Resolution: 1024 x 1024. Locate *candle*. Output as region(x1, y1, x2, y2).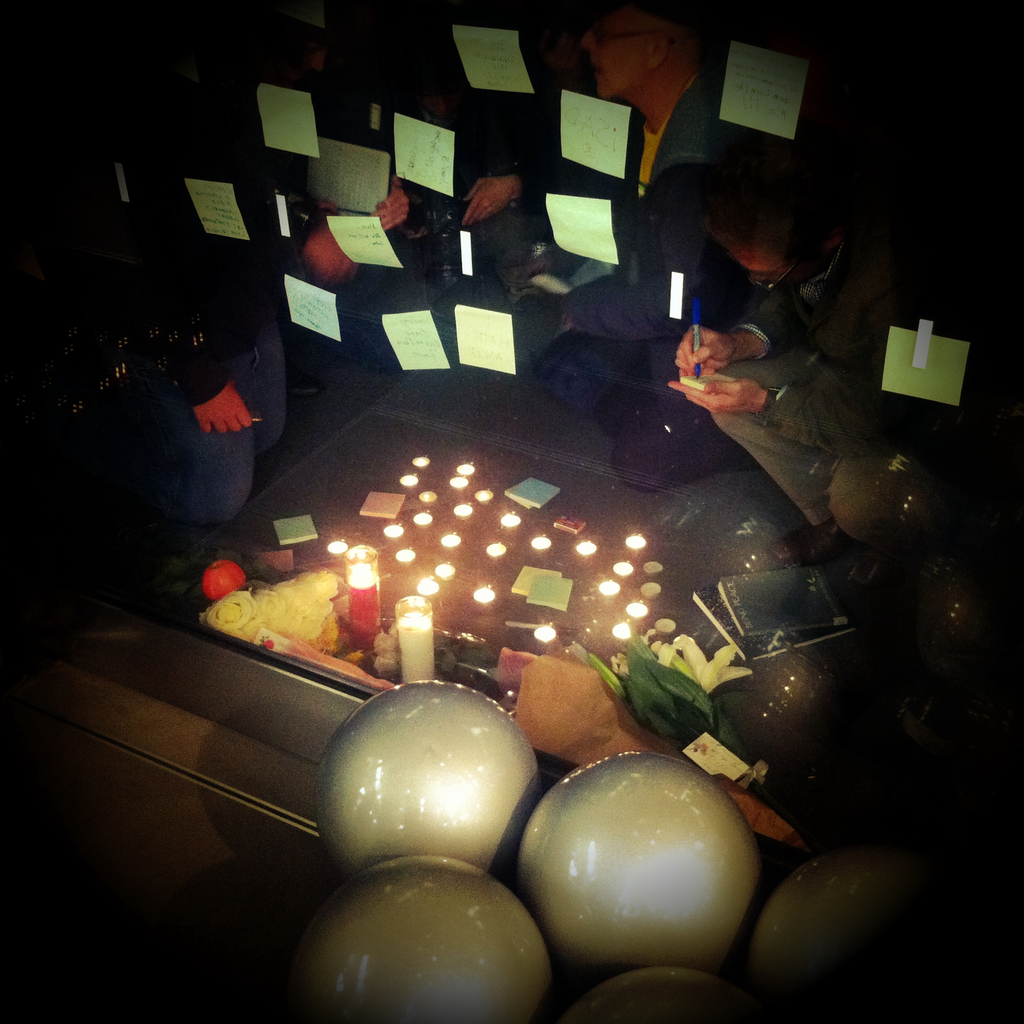
region(626, 604, 650, 616).
